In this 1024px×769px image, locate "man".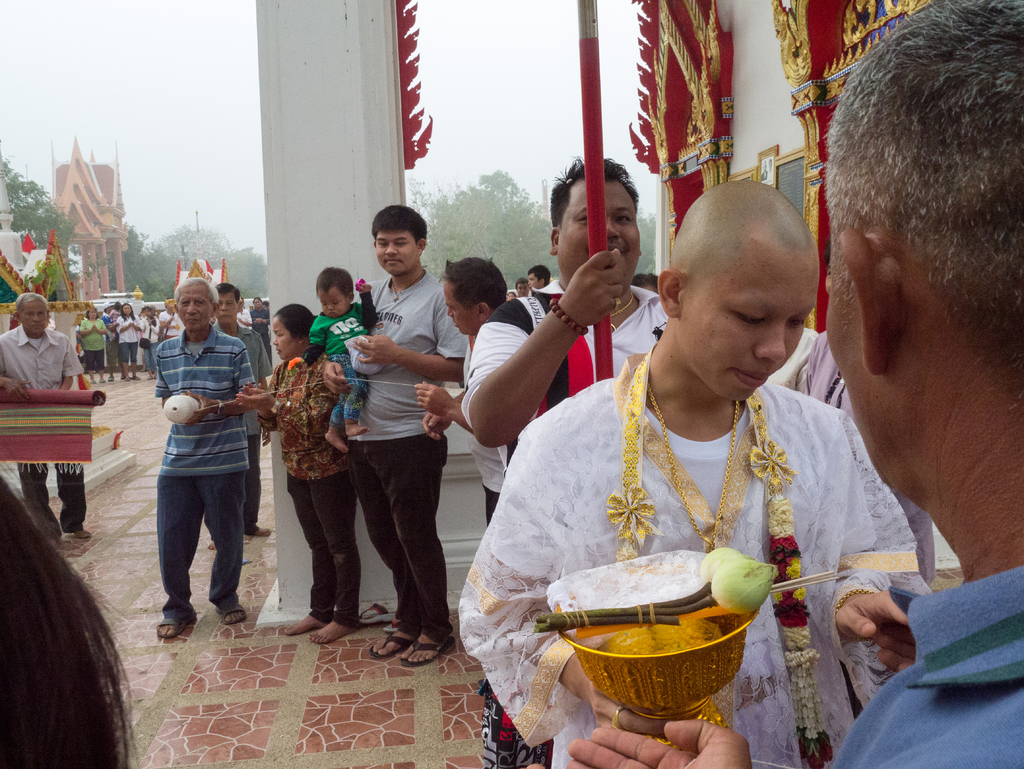
Bounding box: BBox(419, 260, 531, 528).
